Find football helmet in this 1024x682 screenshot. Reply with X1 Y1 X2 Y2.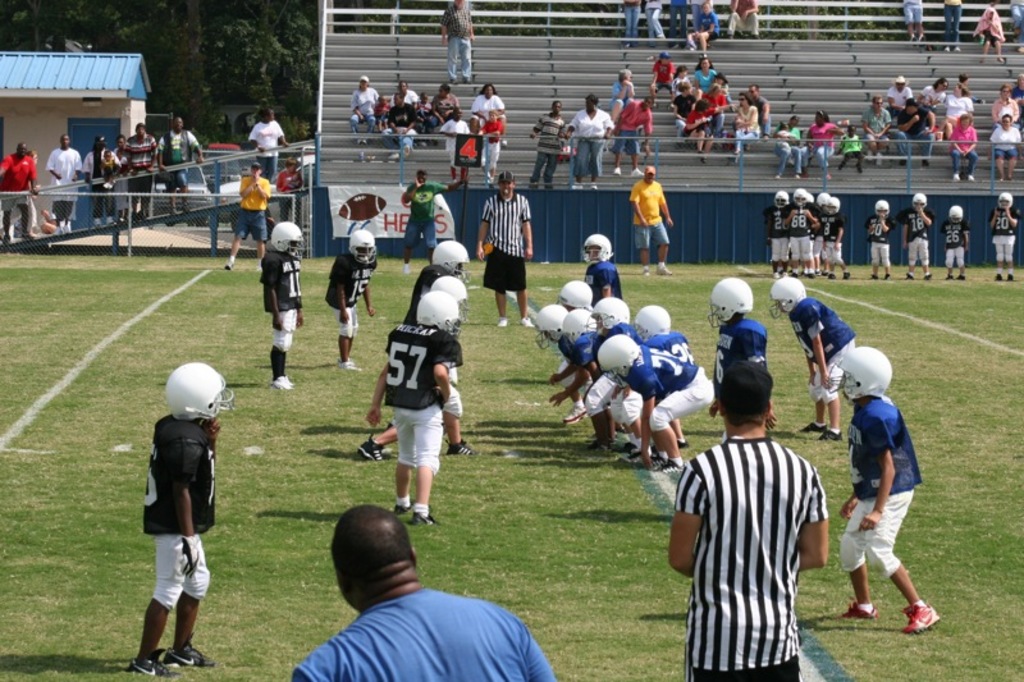
161 361 239 422.
